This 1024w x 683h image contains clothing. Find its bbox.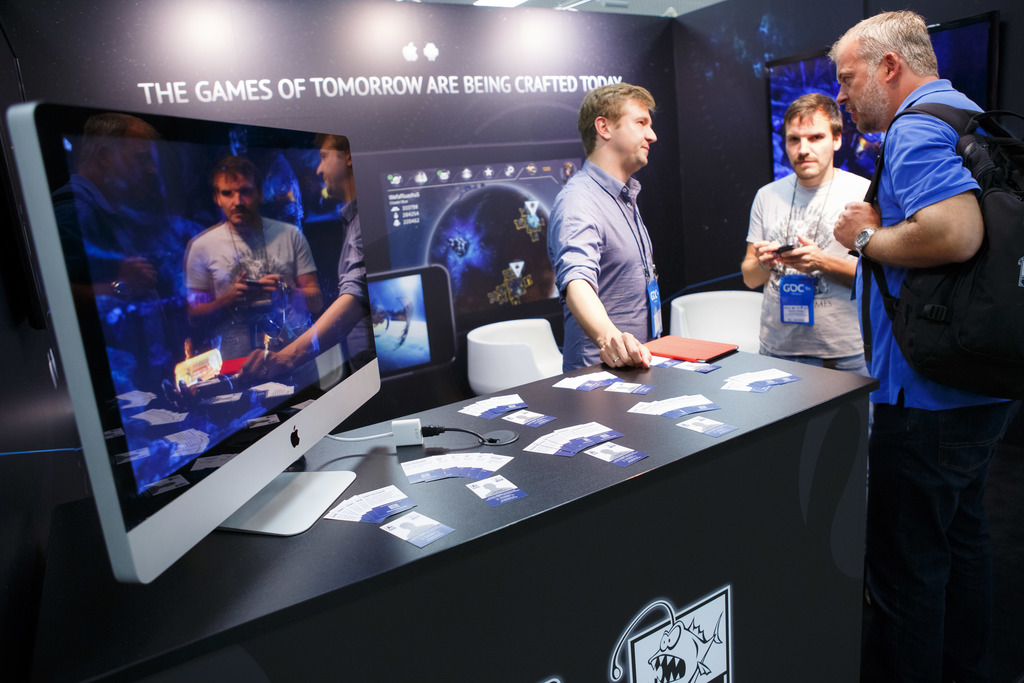
box=[745, 161, 897, 386].
